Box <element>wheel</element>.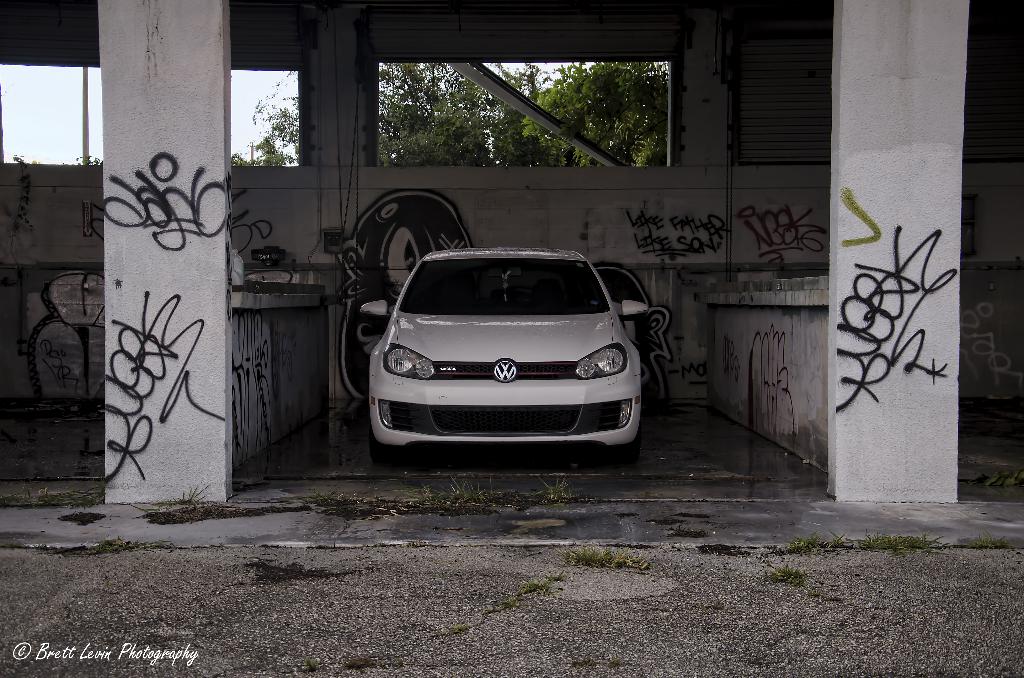
[x1=612, y1=423, x2=640, y2=466].
